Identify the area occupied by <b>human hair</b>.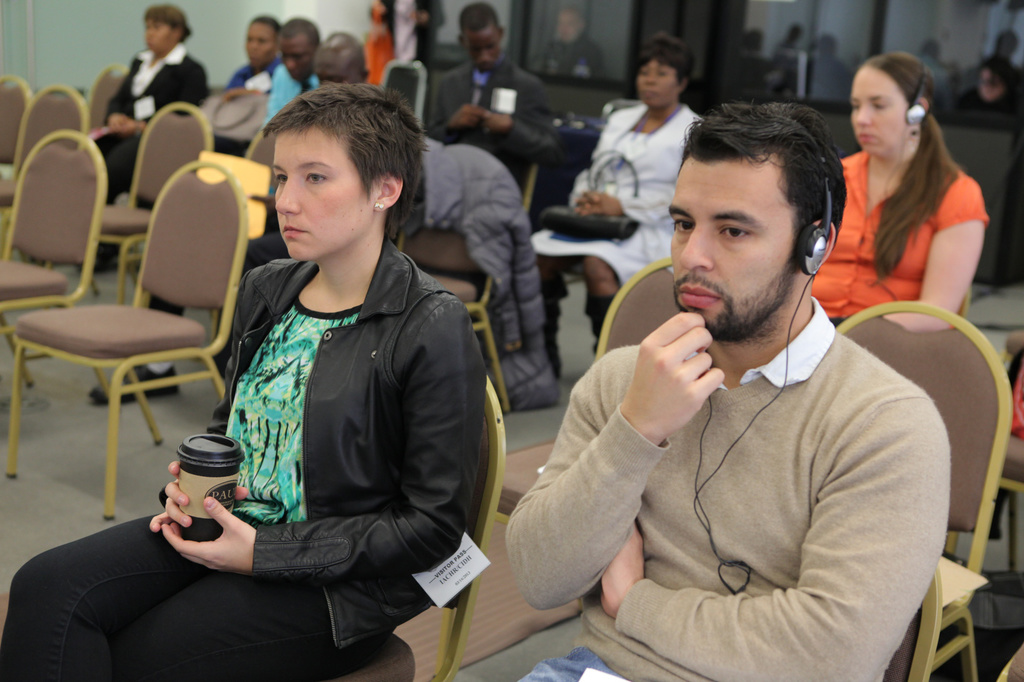
Area: (x1=635, y1=37, x2=697, y2=86).
